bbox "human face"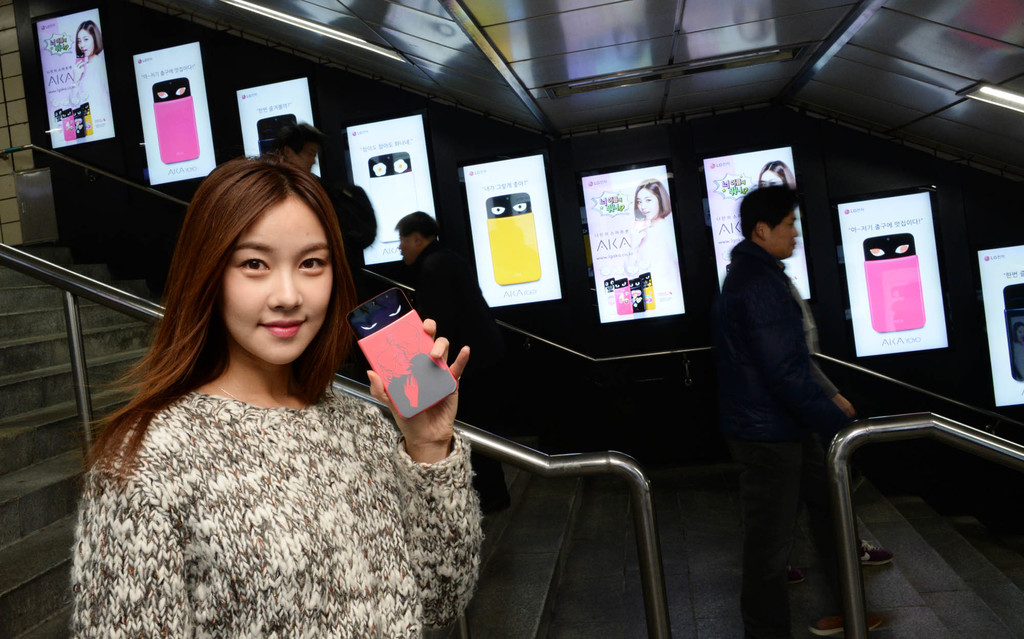
296:146:316:175
